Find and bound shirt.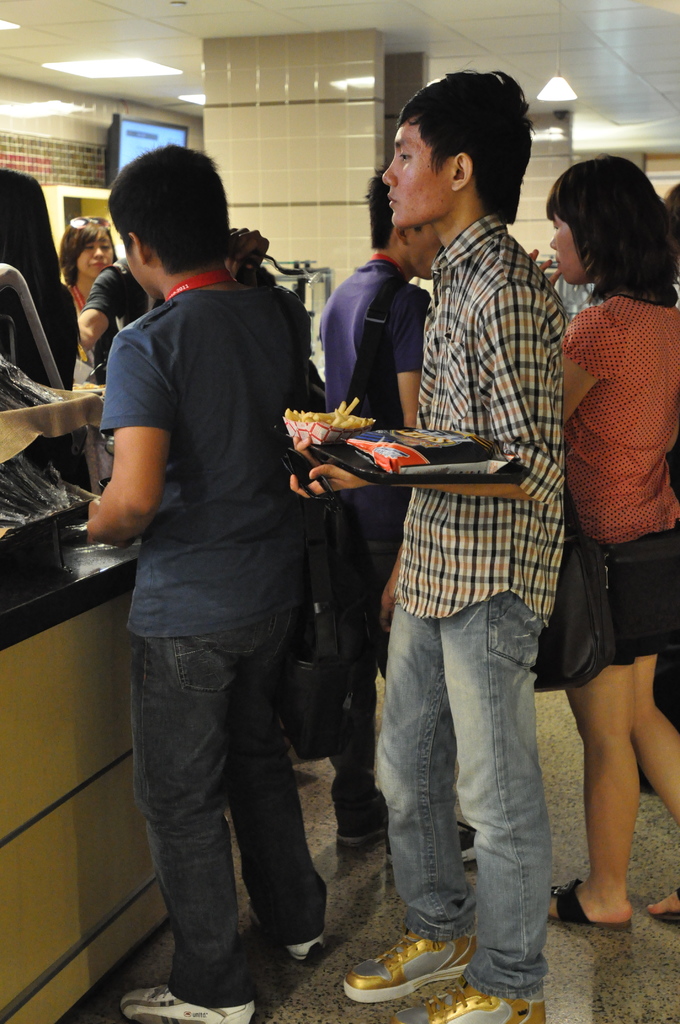
Bound: bbox=(342, 152, 608, 587).
